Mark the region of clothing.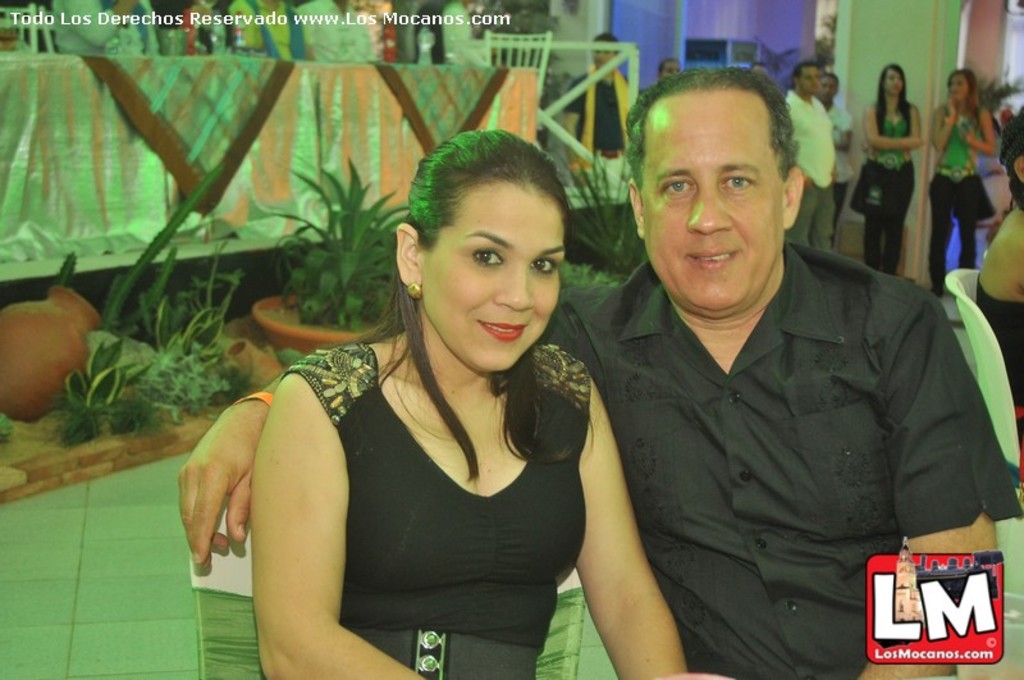
Region: x1=242, y1=288, x2=609, y2=660.
